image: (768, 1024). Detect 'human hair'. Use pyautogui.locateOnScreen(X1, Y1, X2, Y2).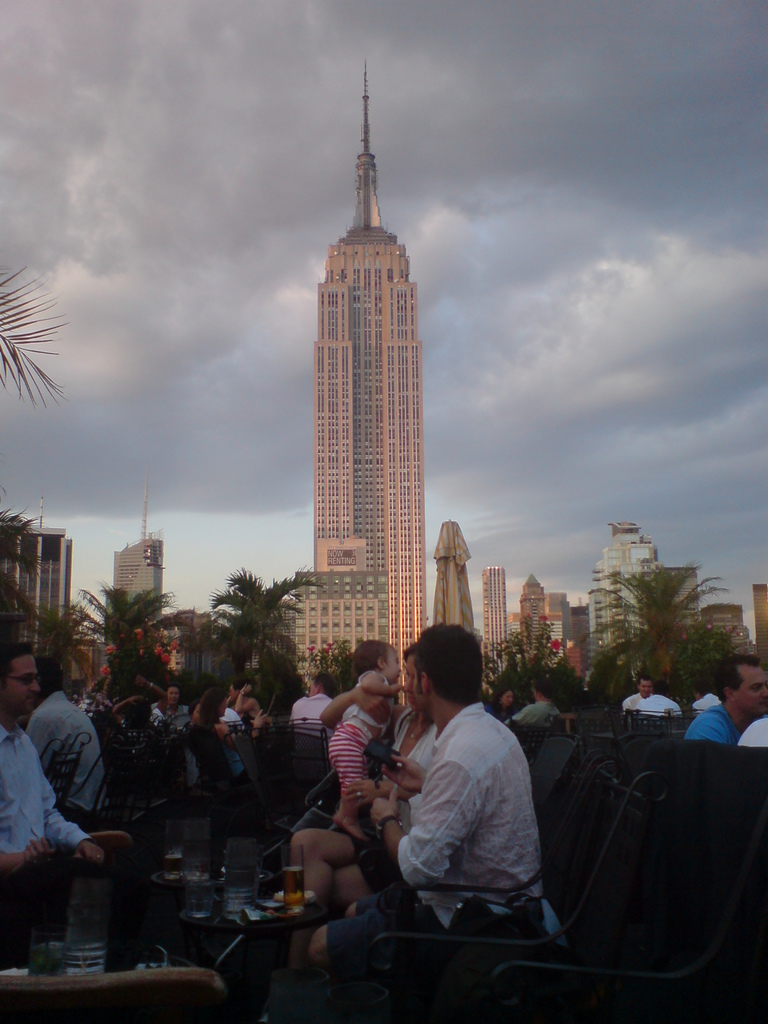
pyautogui.locateOnScreen(650, 680, 666, 693).
